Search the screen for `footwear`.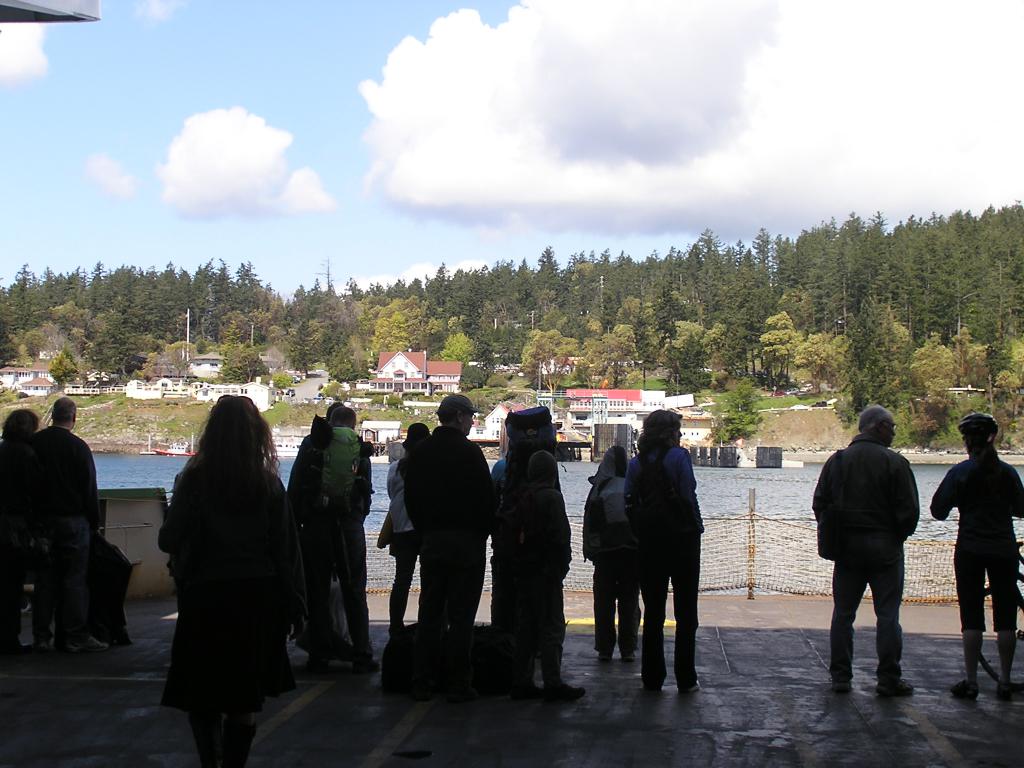
Found at rect(60, 633, 110, 654).
